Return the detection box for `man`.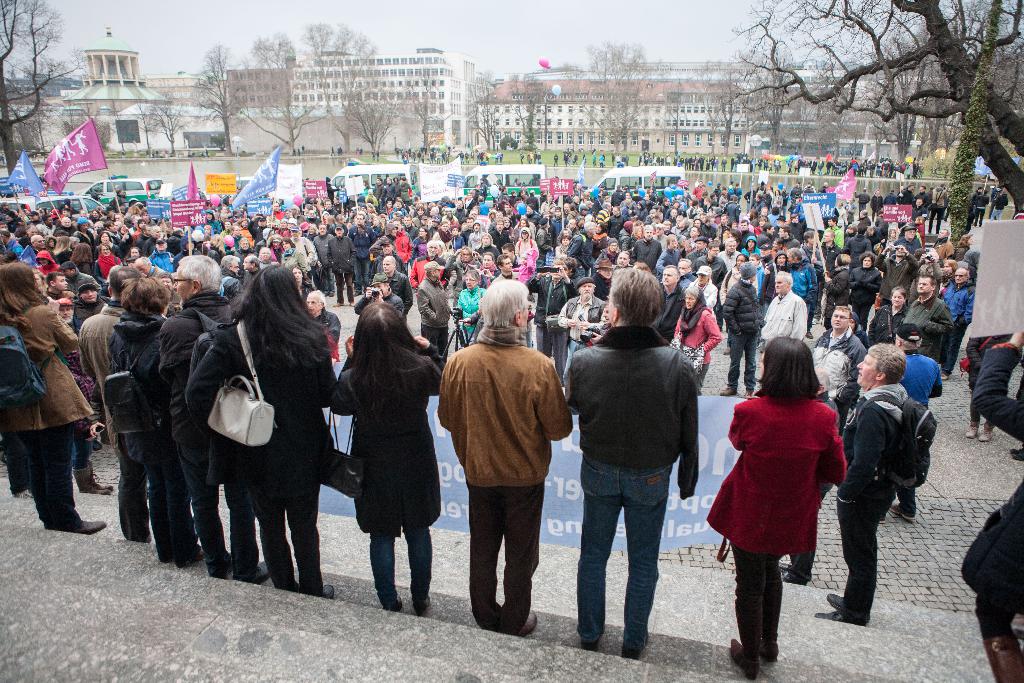
<box>778,224,801,249</box>.
